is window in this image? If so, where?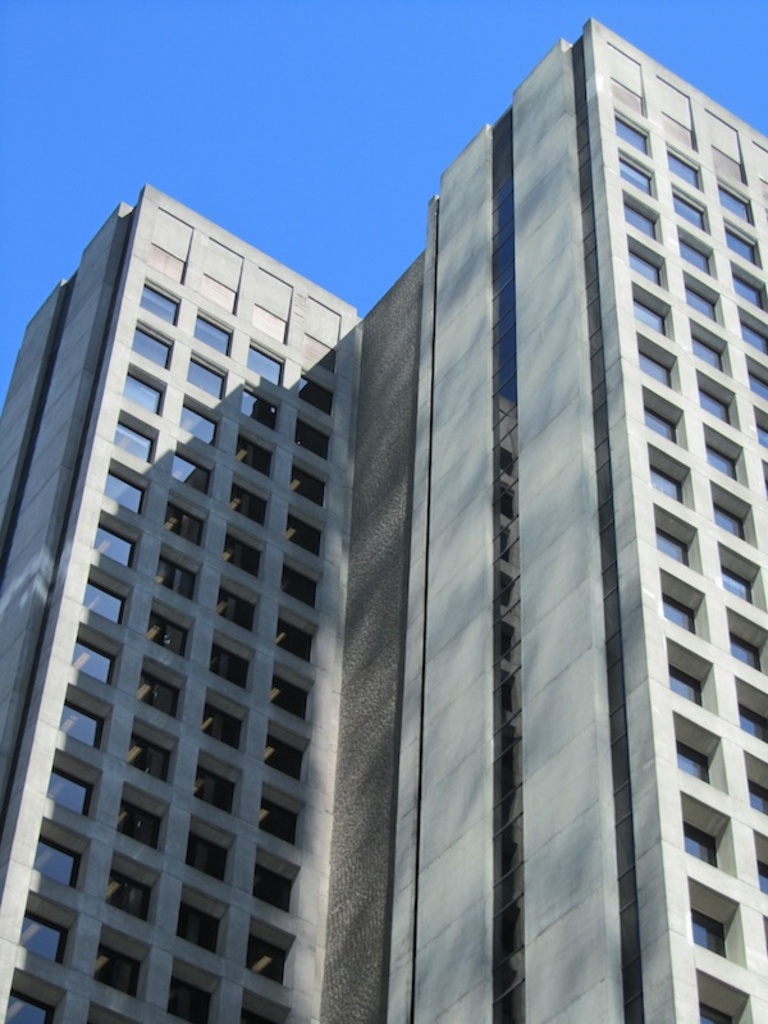
Yes, at left=282, top=508, right=321, bottom=553.
